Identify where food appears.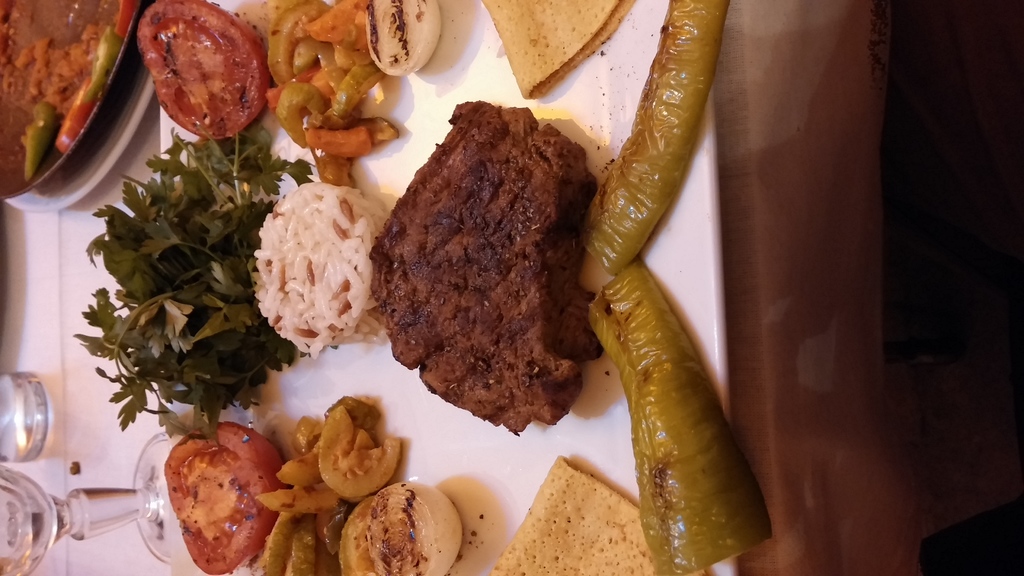
Appears at [left=163, top=394, right=345, bottom=575].
